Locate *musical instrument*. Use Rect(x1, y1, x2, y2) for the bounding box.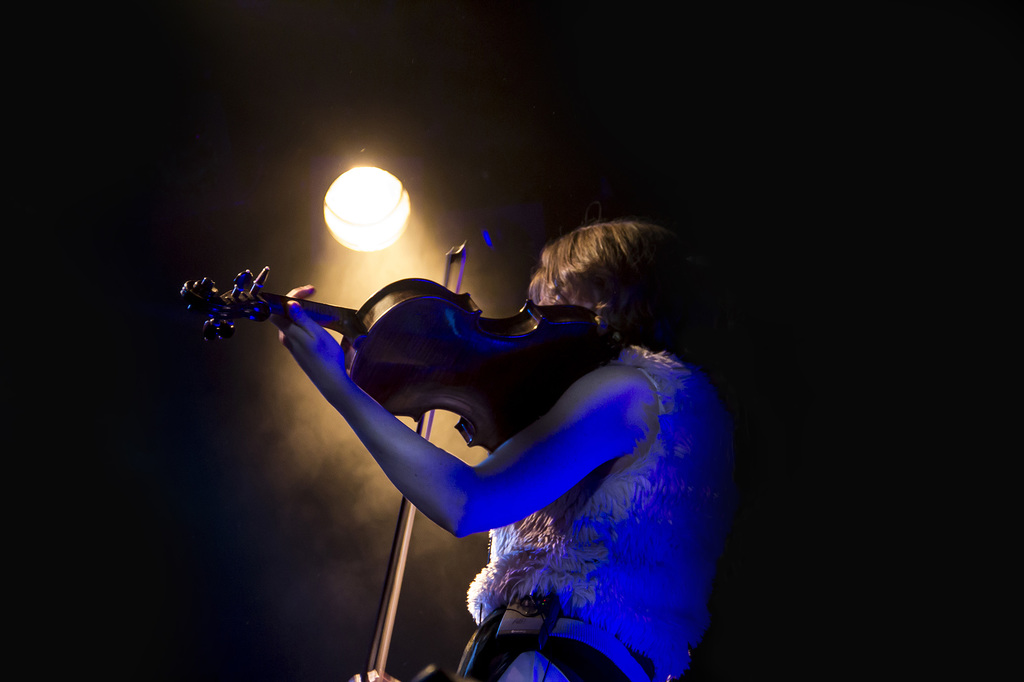
Rect(175, 235, 630, 681).
